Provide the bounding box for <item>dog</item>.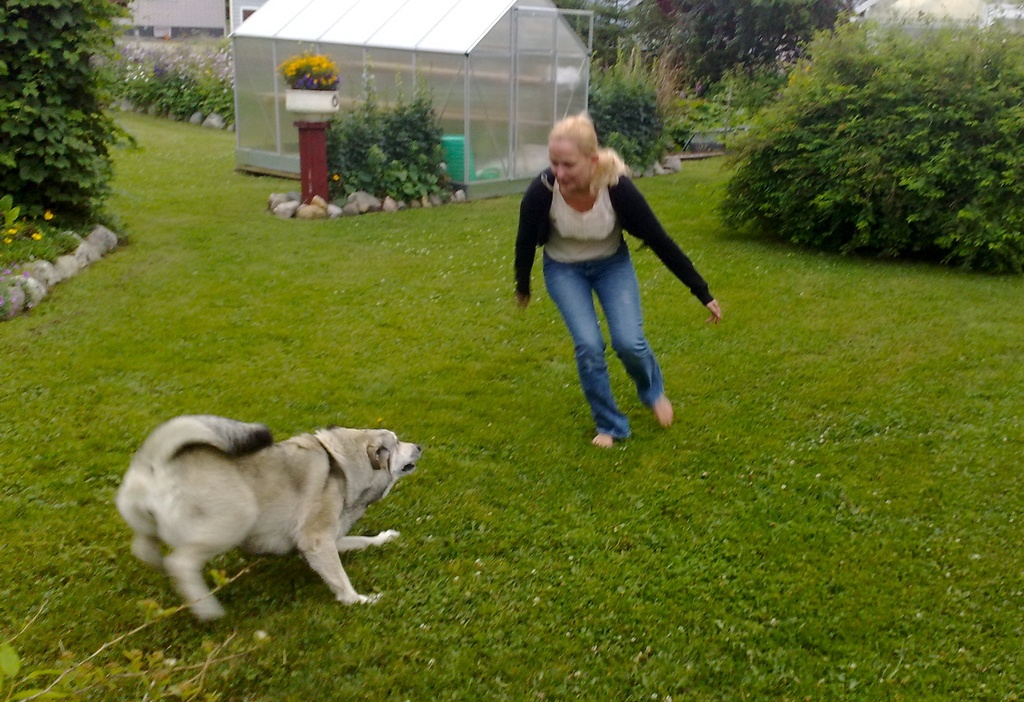
detection(113, 414, 425, 625).
